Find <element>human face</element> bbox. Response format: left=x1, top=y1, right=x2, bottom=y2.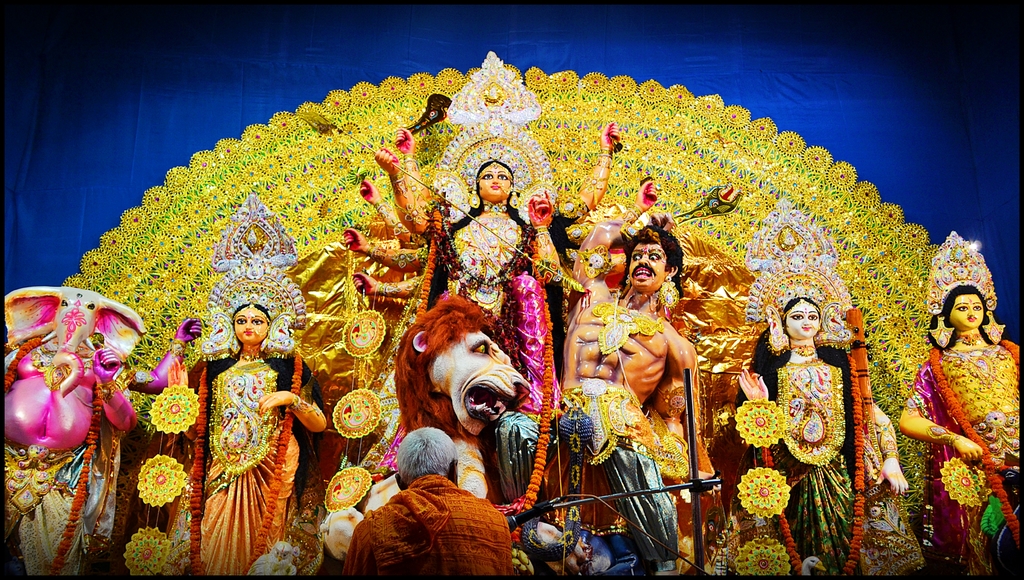
left=785, top=302, right=821, bottom=339.
